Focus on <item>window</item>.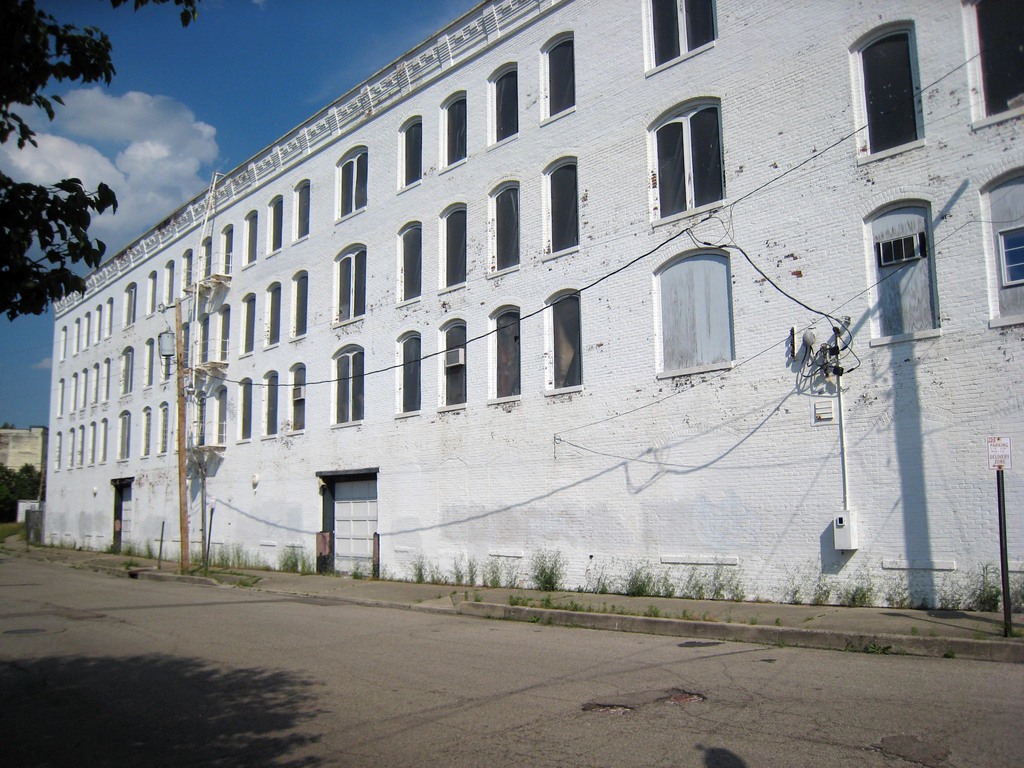
Focused at pyautogui.locateOnScreen(657, 247, 732, 373).
